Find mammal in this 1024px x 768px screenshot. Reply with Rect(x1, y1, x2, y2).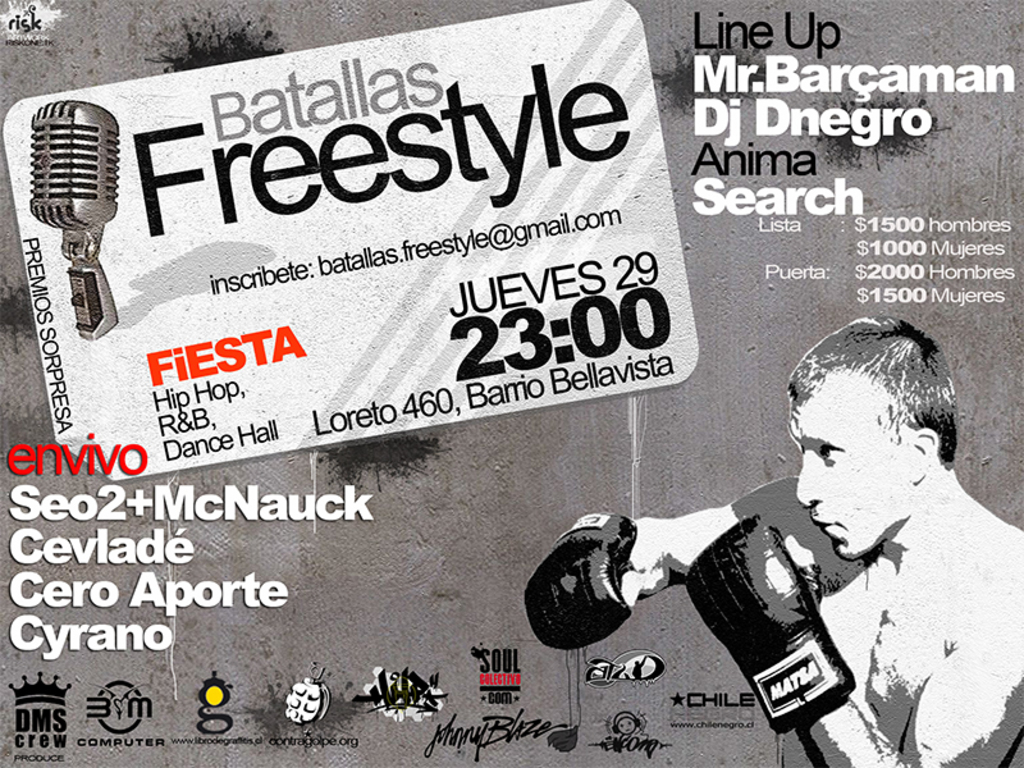
Rect(520, 314, 1023, 767).
